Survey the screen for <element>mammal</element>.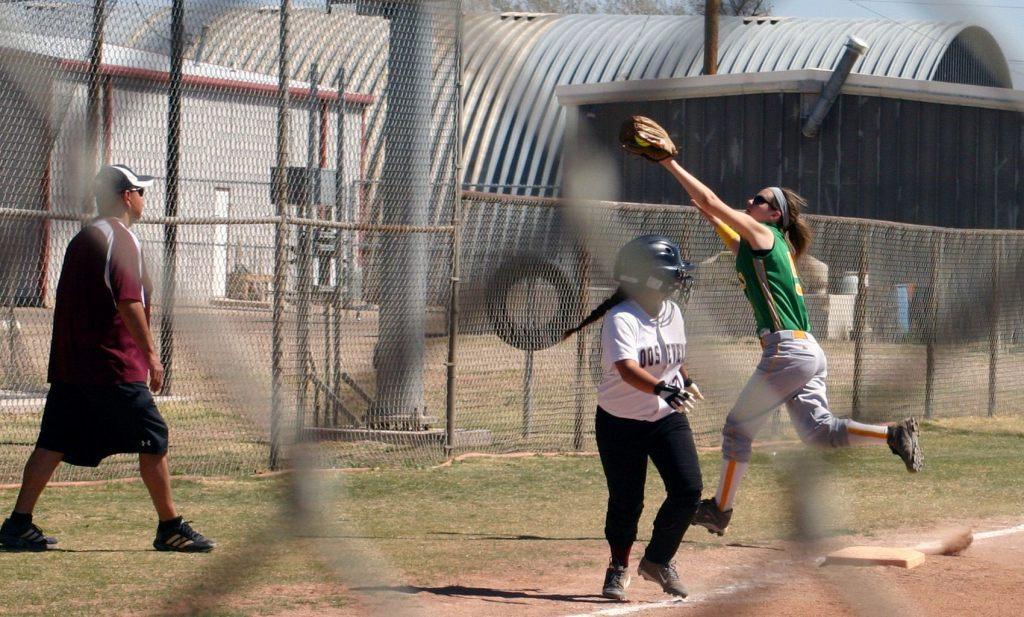
Survey found: {"x1": 0, "y1": 165, "x2": 217, "y2": 553}.
